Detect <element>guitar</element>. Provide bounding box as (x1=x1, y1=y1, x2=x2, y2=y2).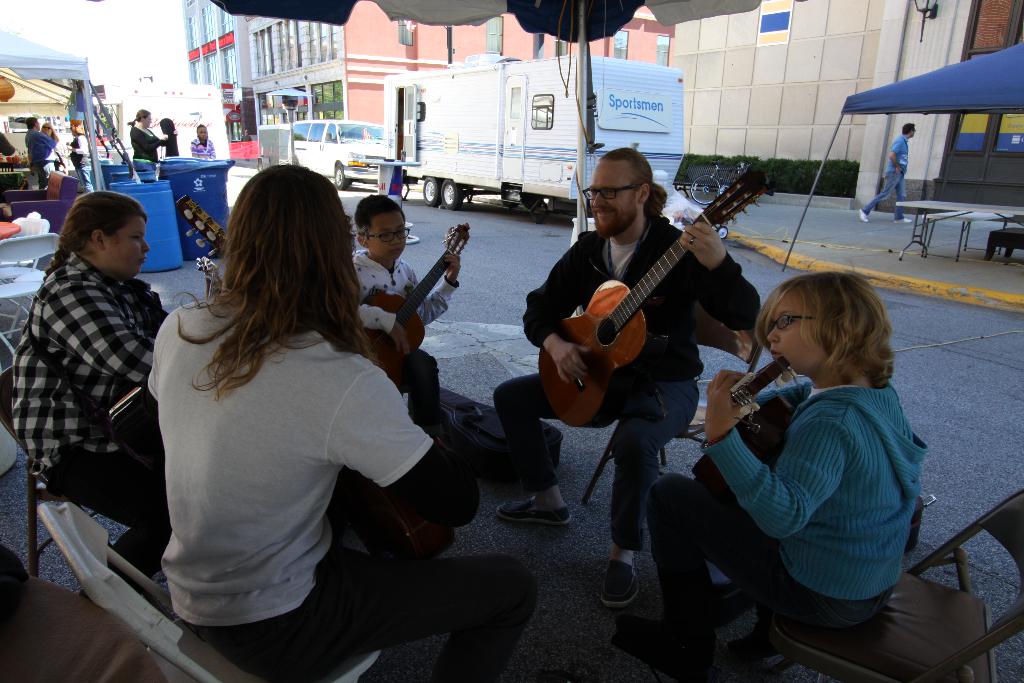
(x1=106, y1=255, x2=228, y2=465).
